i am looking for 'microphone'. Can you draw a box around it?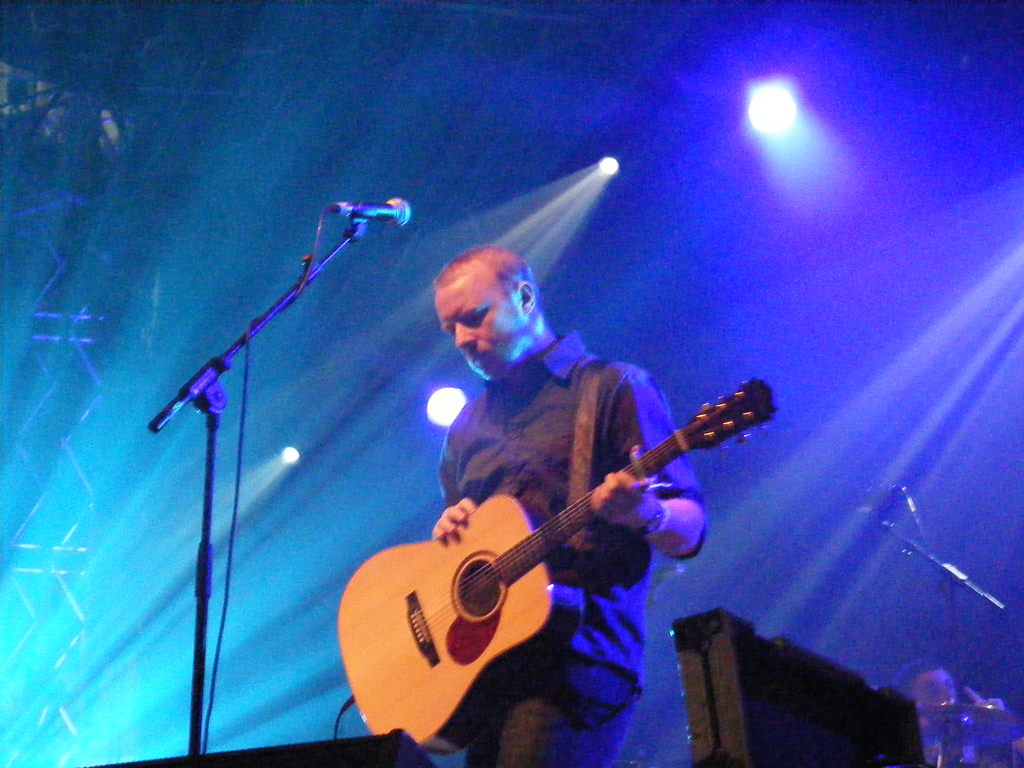
Sure, the bounding box is box(879, 490, 900, 534).
